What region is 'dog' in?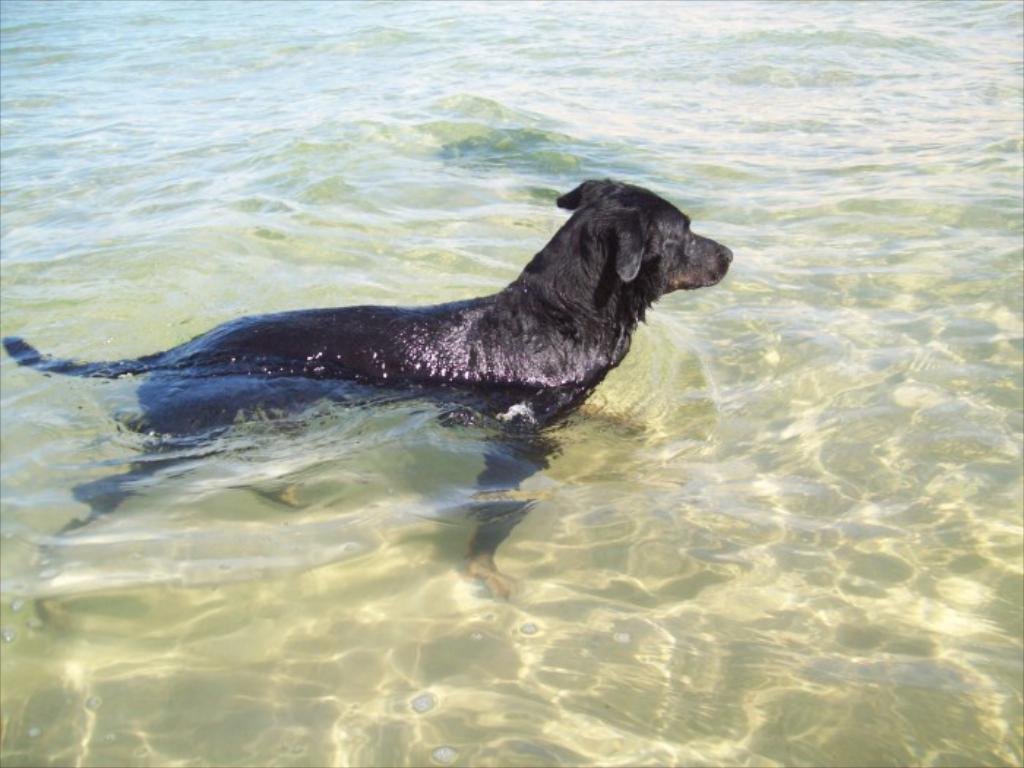
pyautogui.locateOnScreen(0, 177, 746, 601).
